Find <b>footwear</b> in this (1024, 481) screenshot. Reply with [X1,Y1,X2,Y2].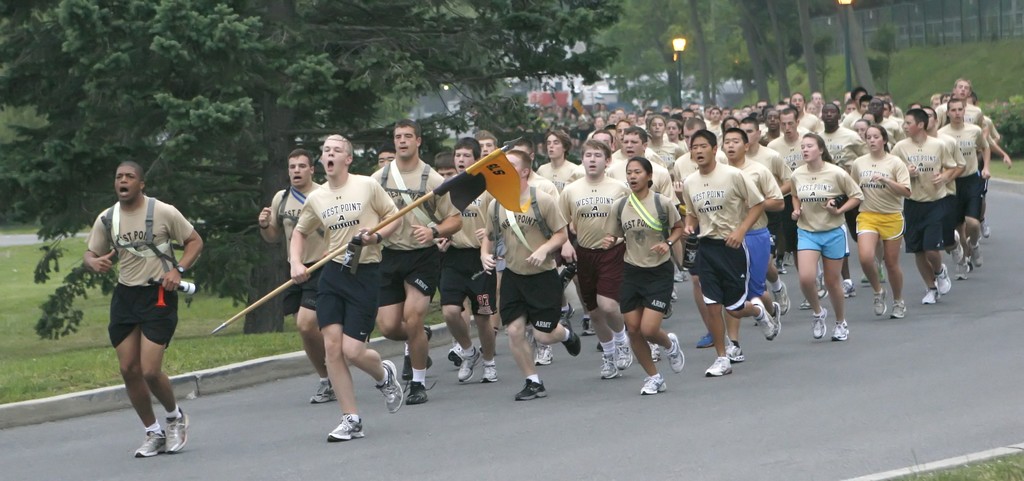
[561,302,576,318].
